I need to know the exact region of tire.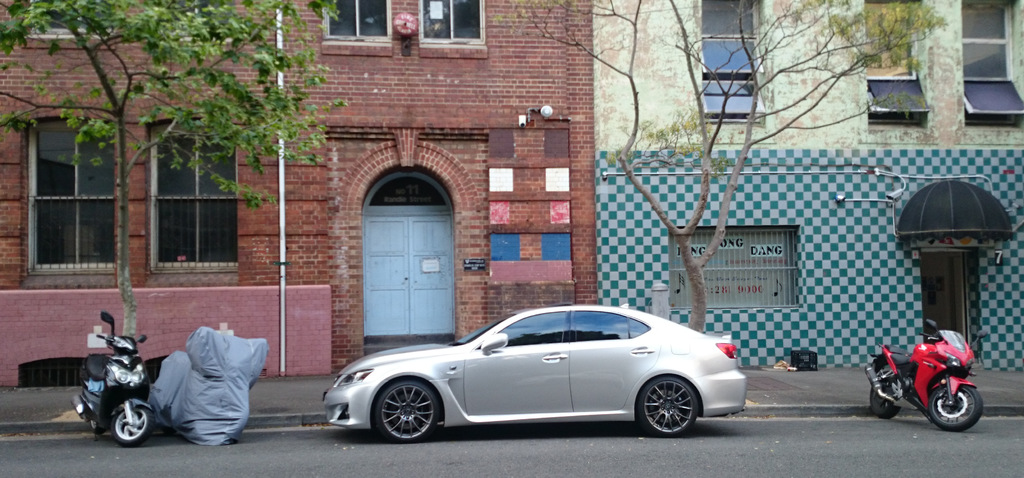
Region: region(636, 377, 699, 437).
